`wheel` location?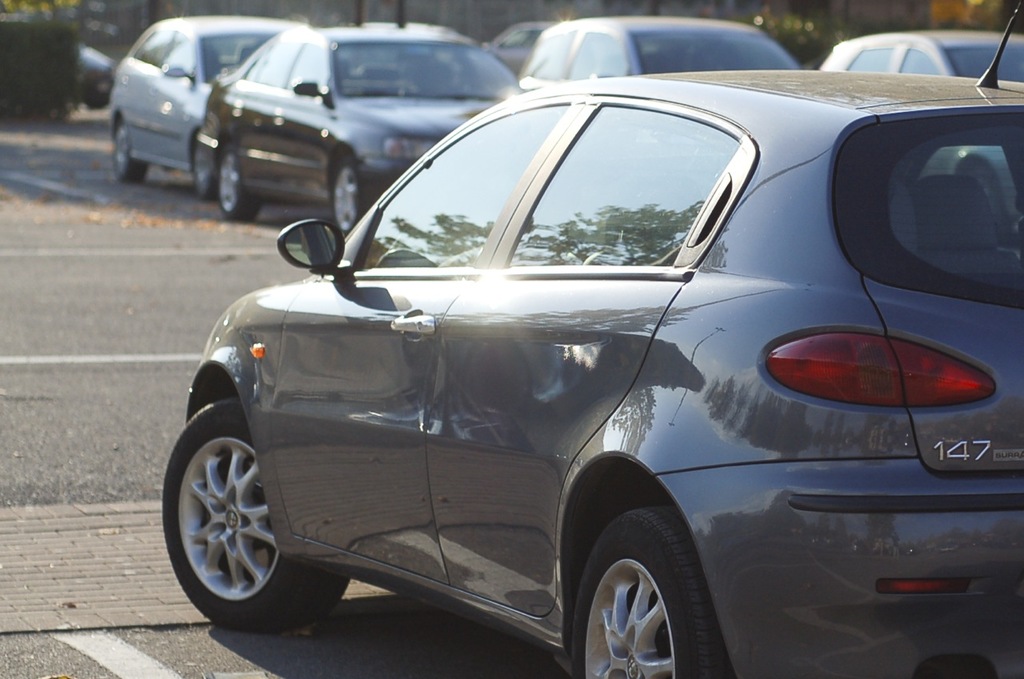
l=193, t=128, r=217, b=198
